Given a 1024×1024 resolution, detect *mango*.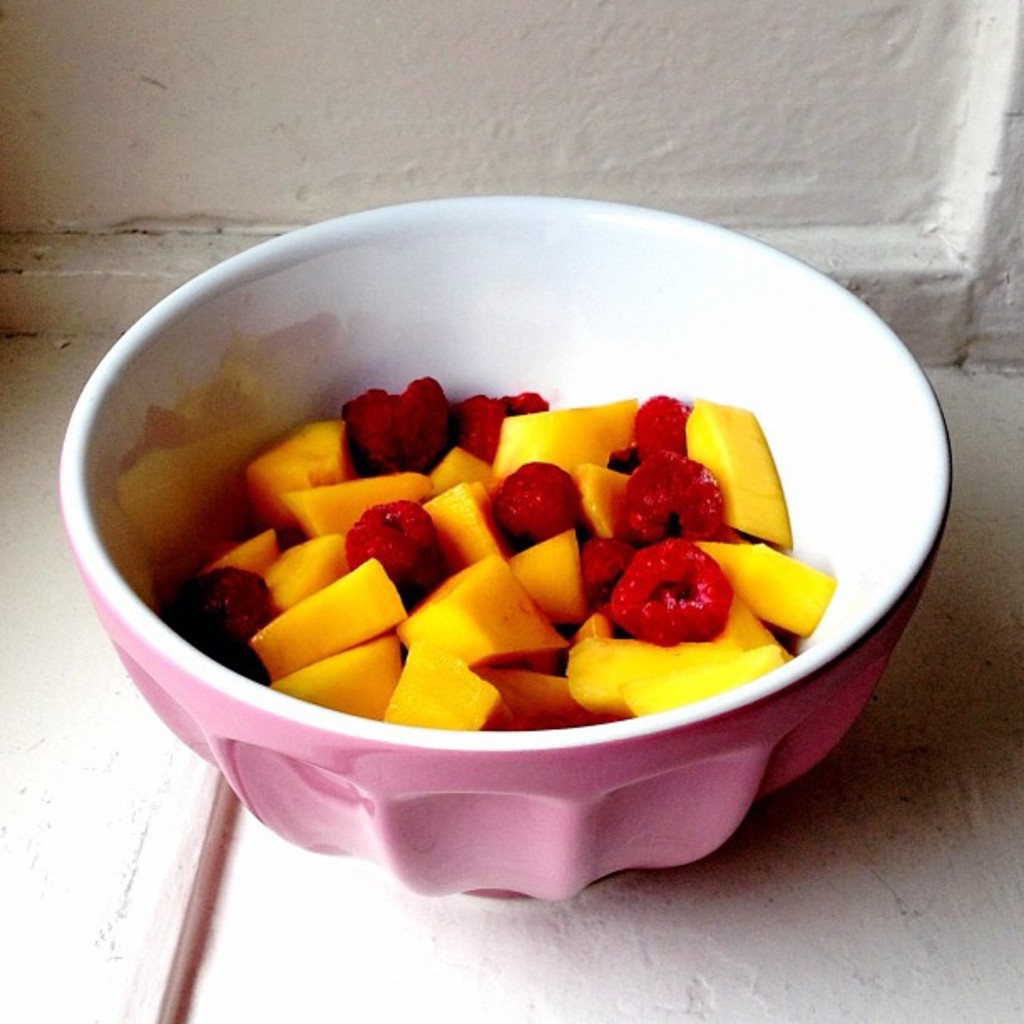
398:559:561:651.
